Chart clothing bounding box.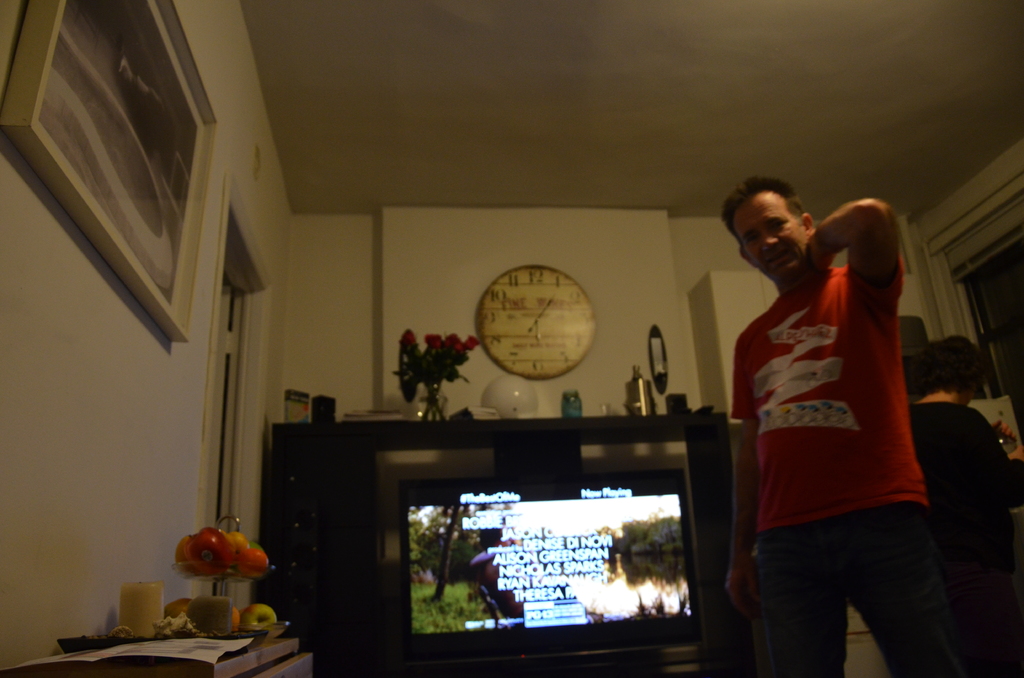
Charted: {"x1": 895, "y1": 399, "x2": 1023, "y2": 677}.
